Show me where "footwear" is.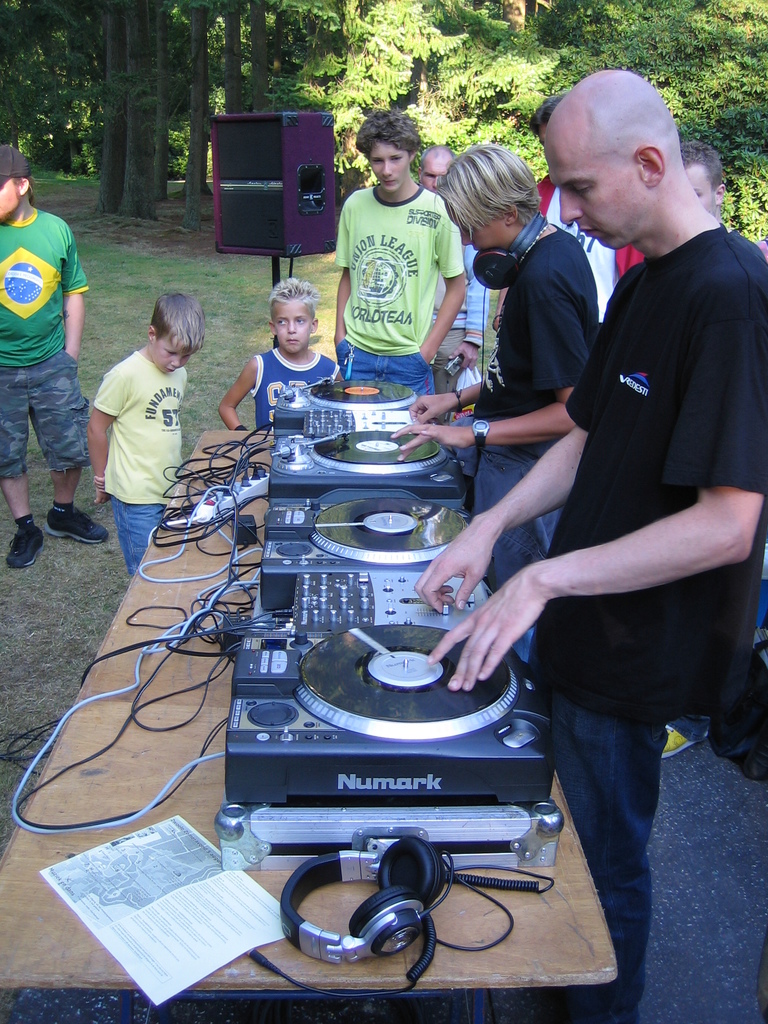
"footwear" is at {"left": 10, "top": 522, "right": 41, "bottom": 572}.
